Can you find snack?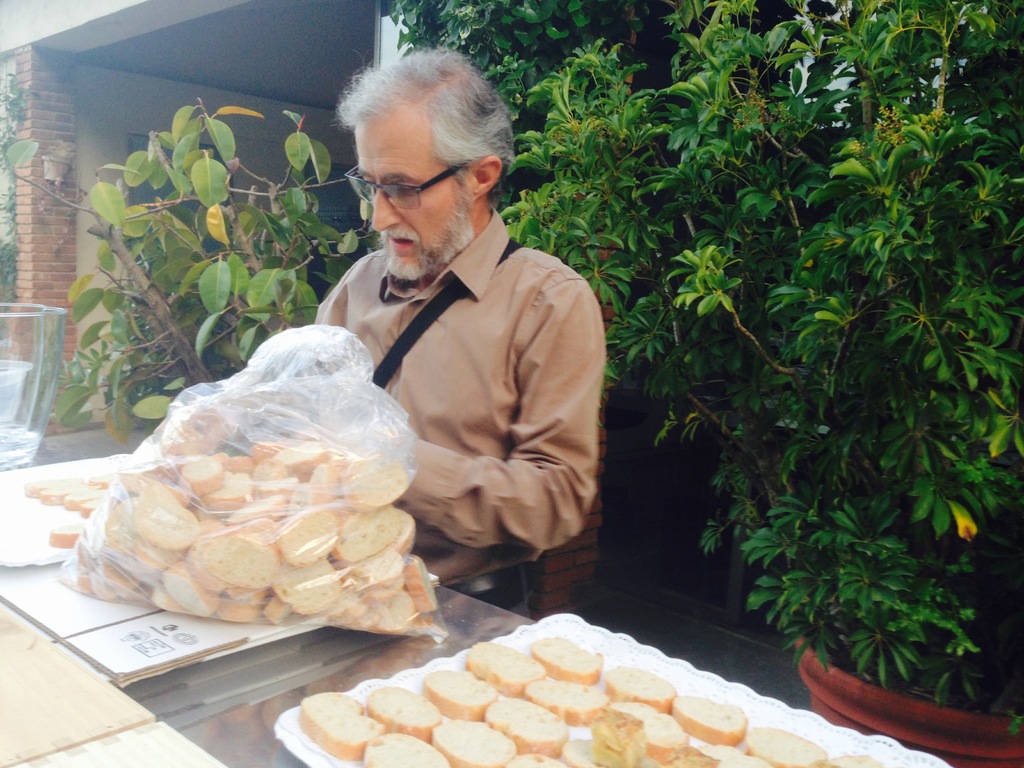
Yes, bounding box: 301:694:385:765.
